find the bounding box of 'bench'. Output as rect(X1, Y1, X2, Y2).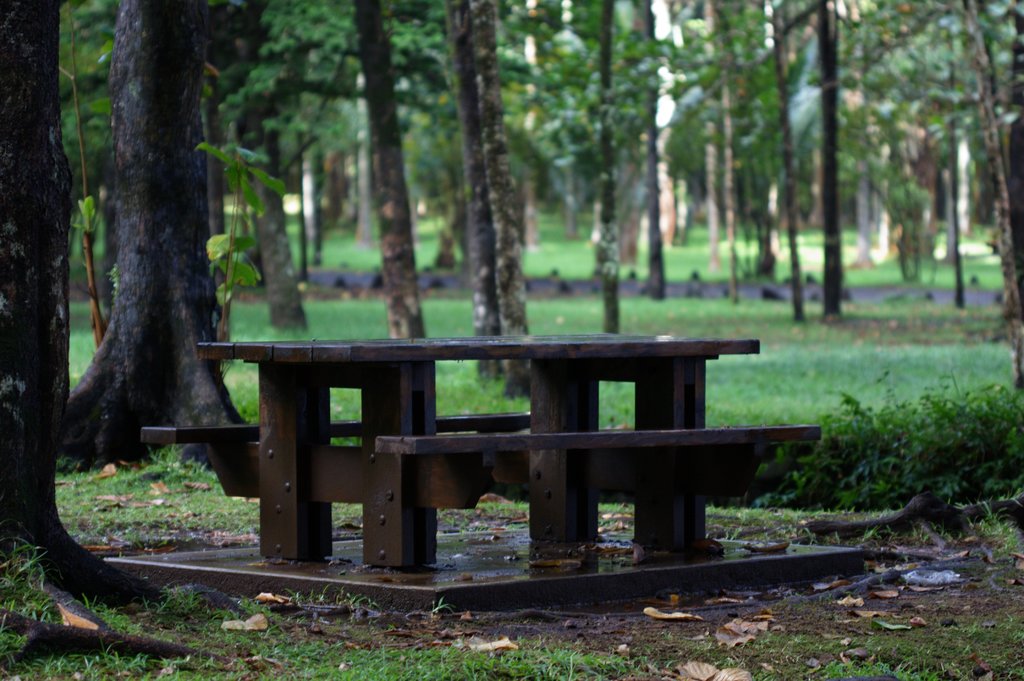
rect(139, 333, 822, 572).
